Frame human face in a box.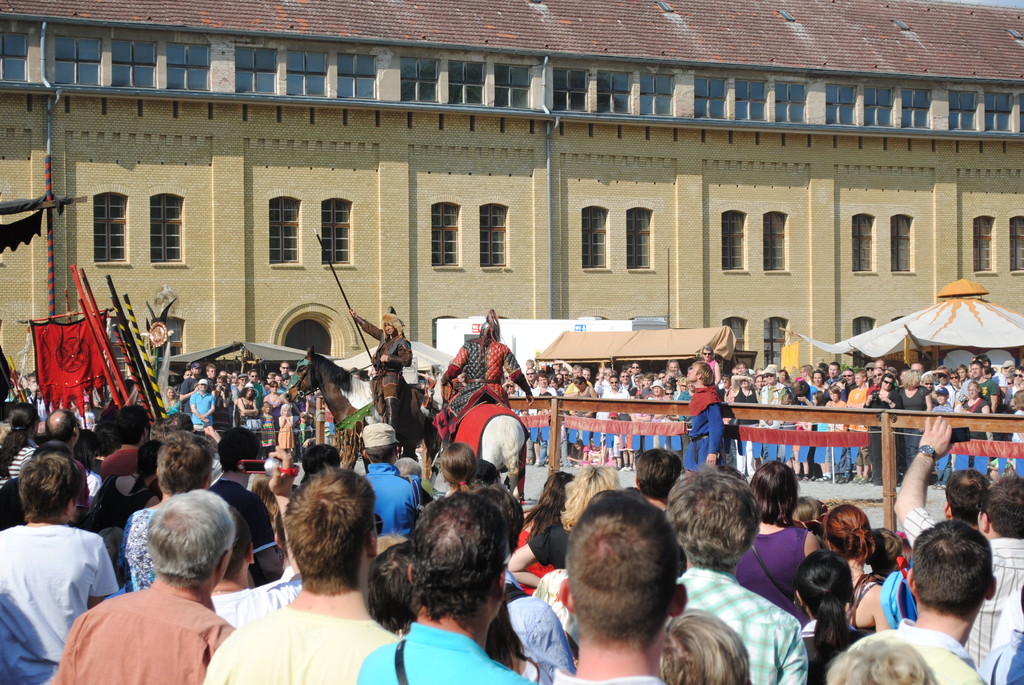
x1=842, y1=371, x2=852, y2=384.
